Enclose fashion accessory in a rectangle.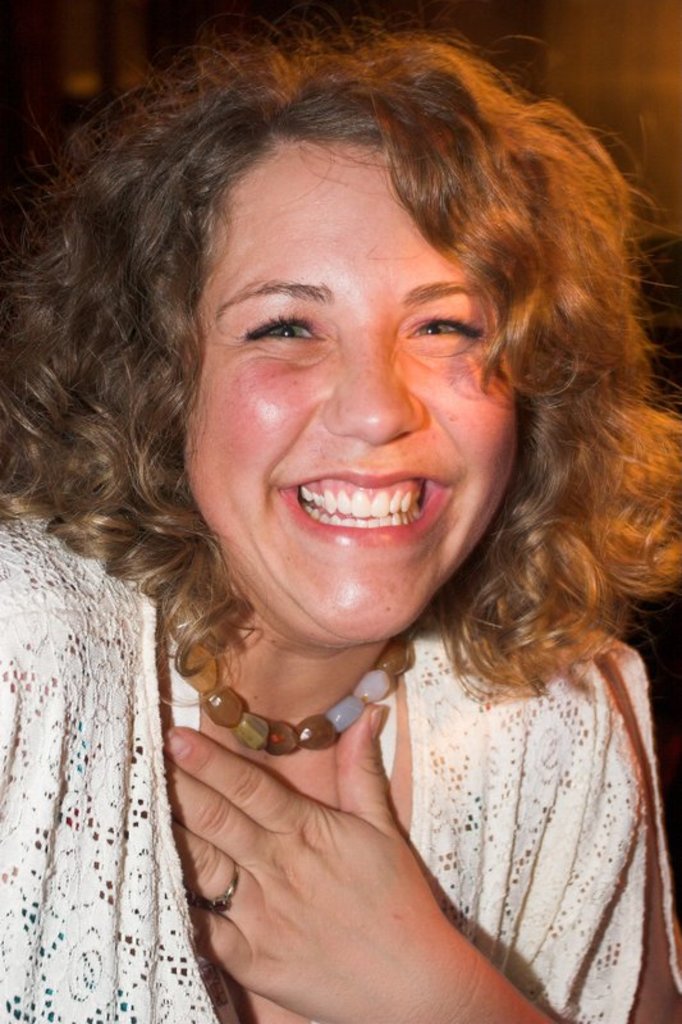
168:589:418:758.
